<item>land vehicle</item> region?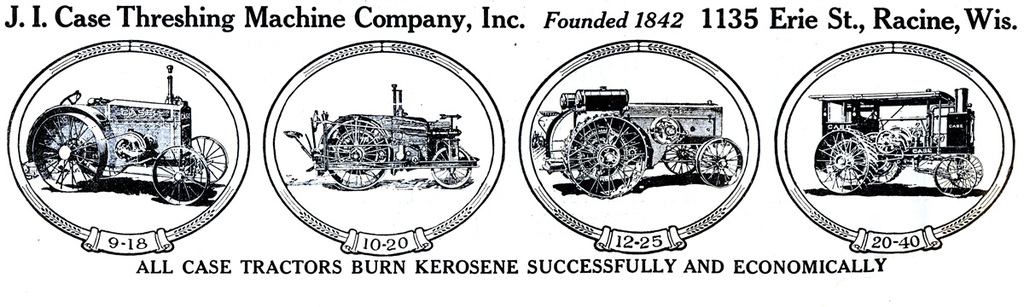
rect(284, 80, 482, 193)
